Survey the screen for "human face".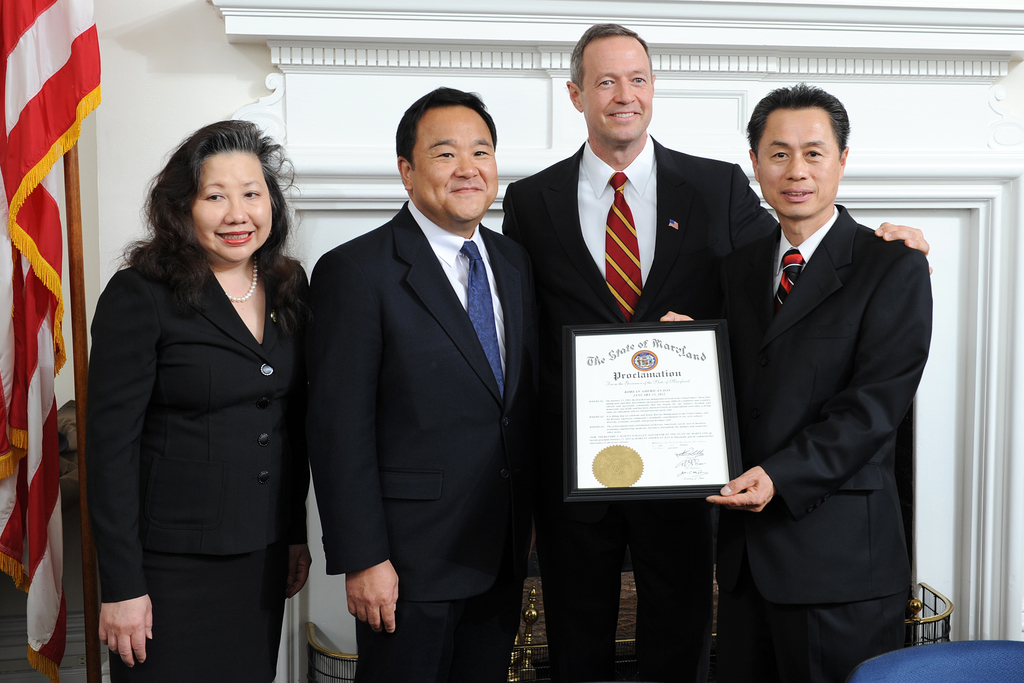
Survey found: {"left": 755, "top": 115, "right": 840, "bottom": 223}.
